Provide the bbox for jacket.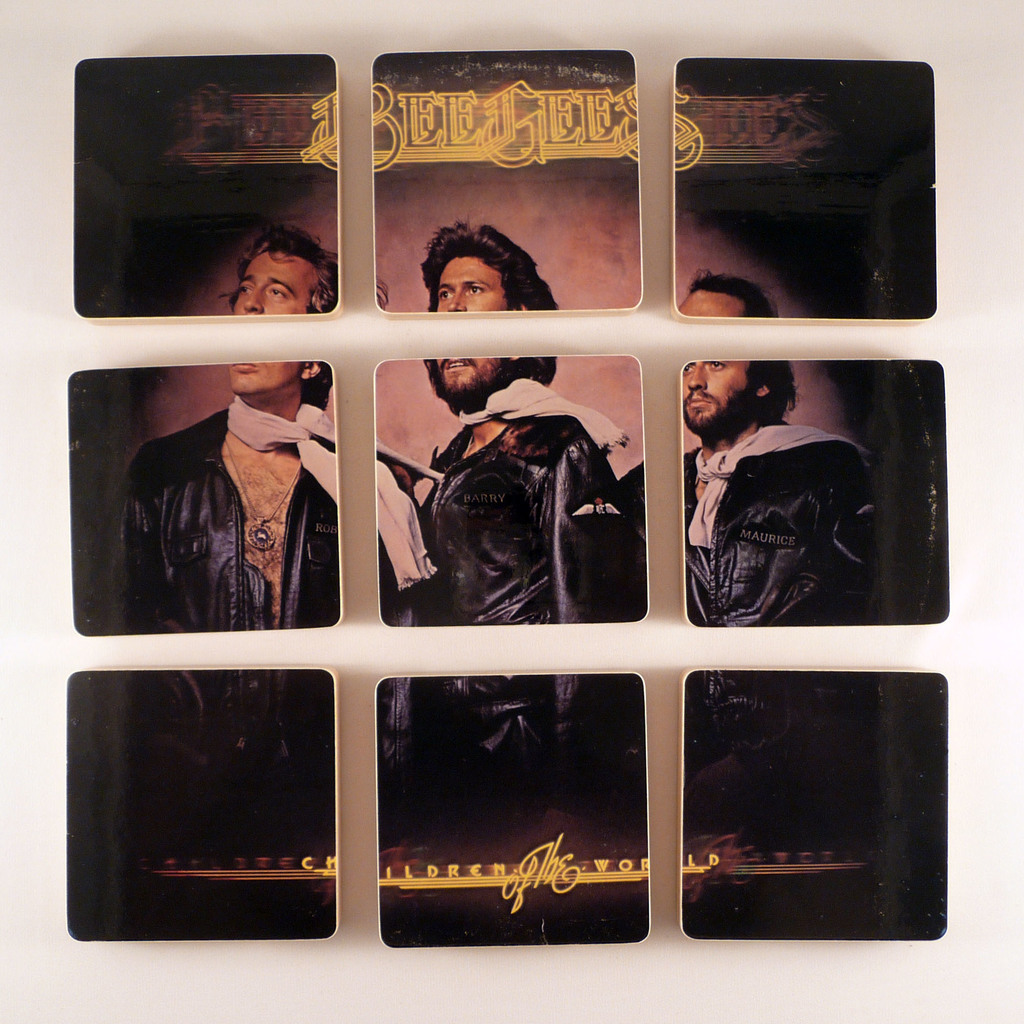
[left=657, top=422, right=882, bottom=826].
